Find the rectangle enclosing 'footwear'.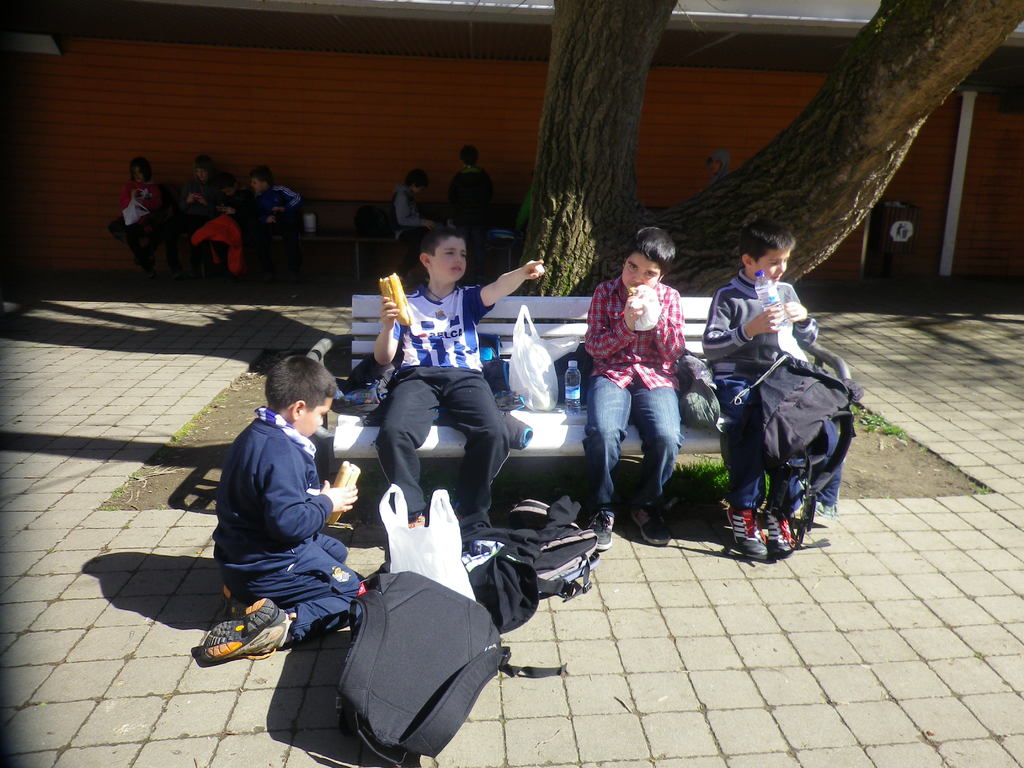
locate(584, 509, 615, 550).
